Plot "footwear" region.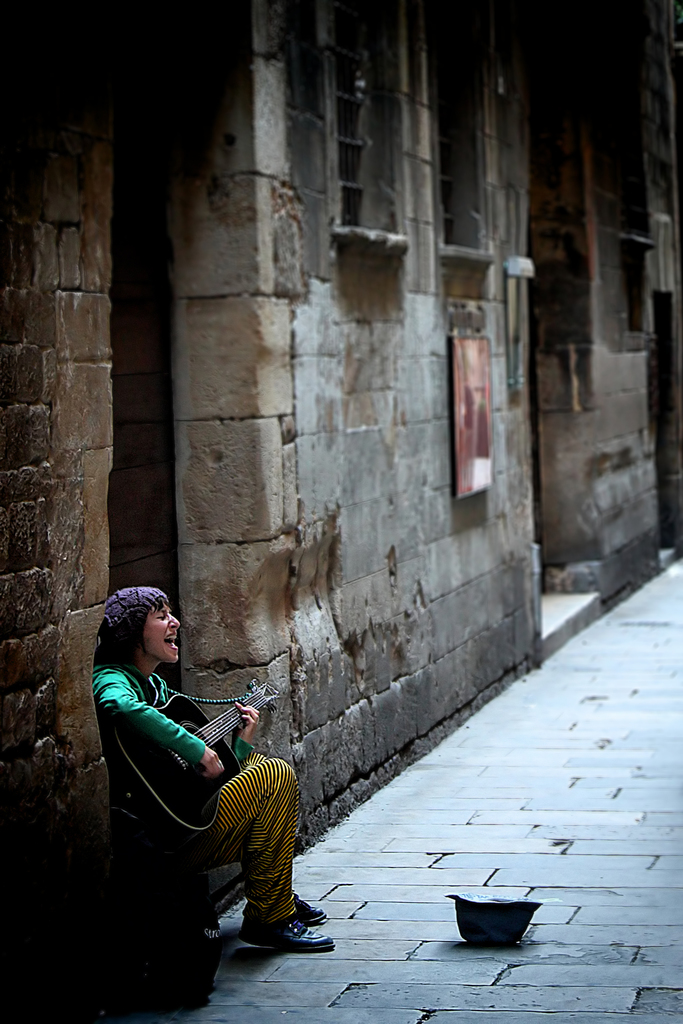
Plotted at 242, 918, 334, 957.
